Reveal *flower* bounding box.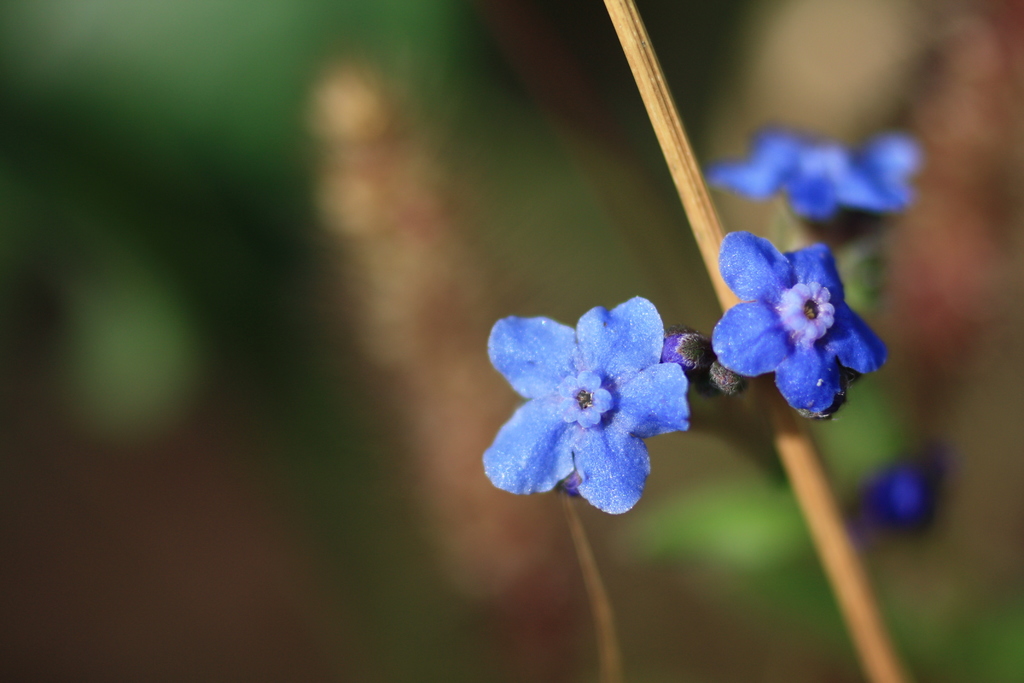
Revealed: [707,230,887,423].
